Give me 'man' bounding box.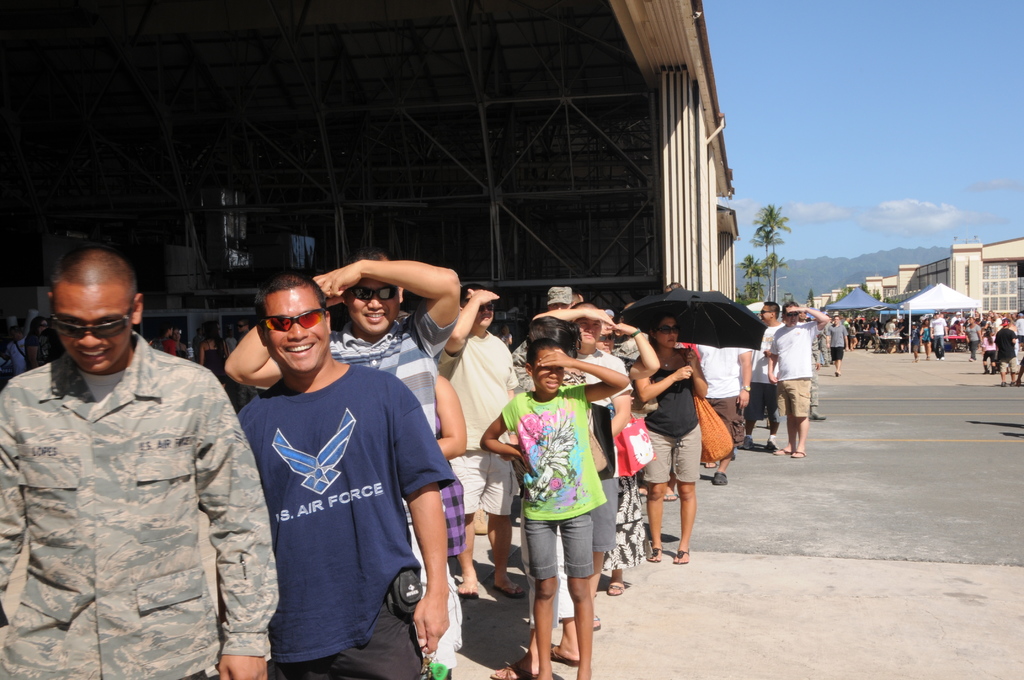
crop(925, 309, 950, 362).
